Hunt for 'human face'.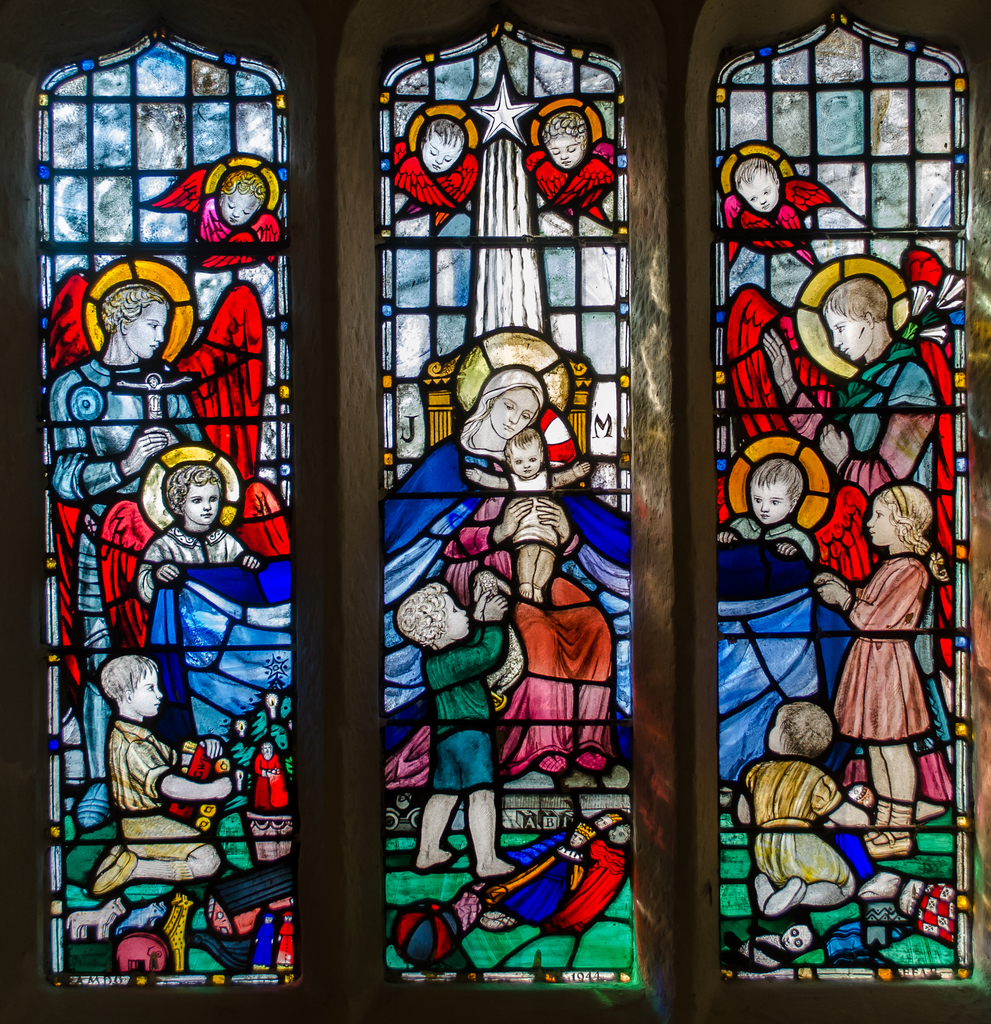
Hunted down at {"x1": 221, "y1": 190, "x2": 257, "y2": 230}.
